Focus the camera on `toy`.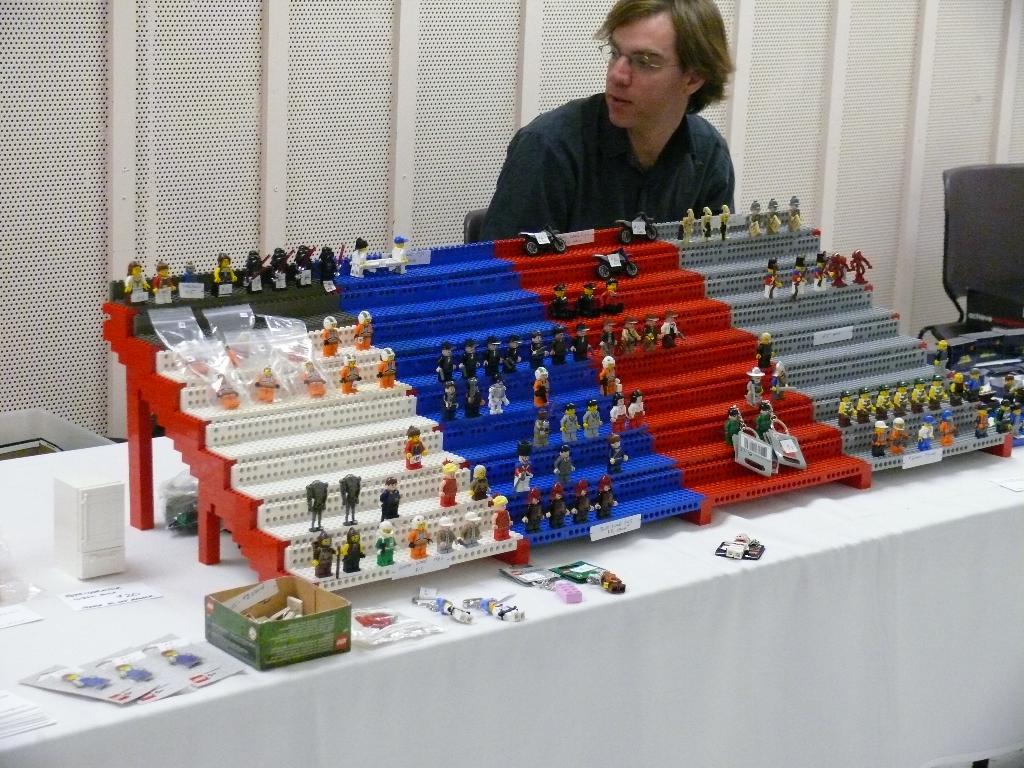
Focus region: [68,673,107,695].
